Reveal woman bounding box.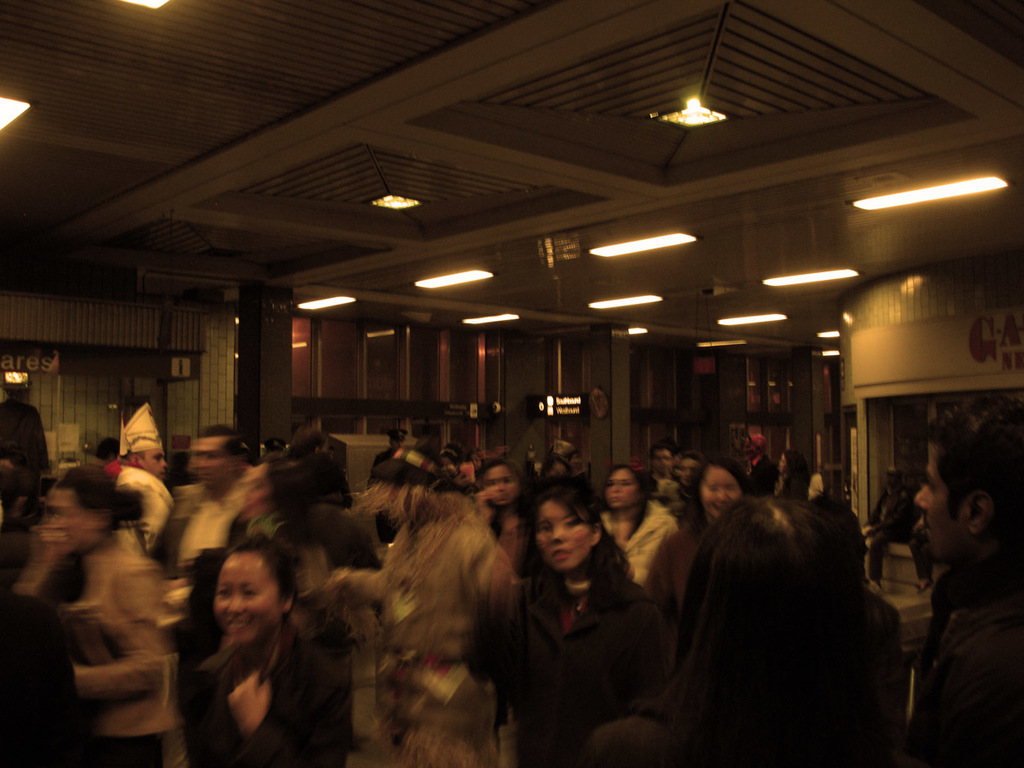
Revealed: locate(462, 483, 649, 765).
